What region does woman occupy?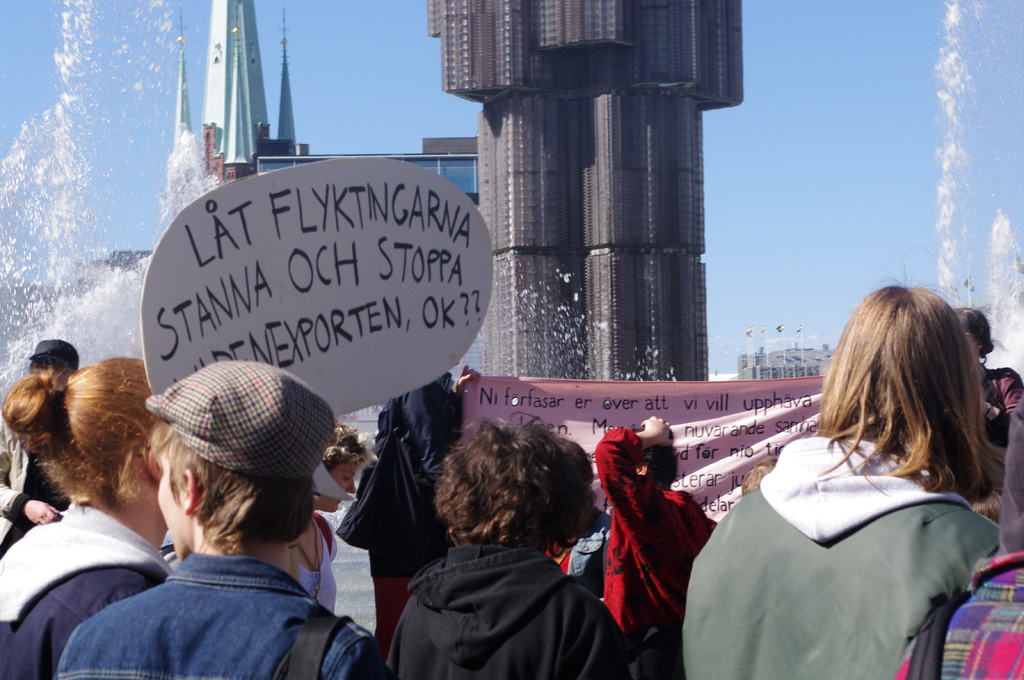
[x1=286, y1=420, x2=380, y2=615].
